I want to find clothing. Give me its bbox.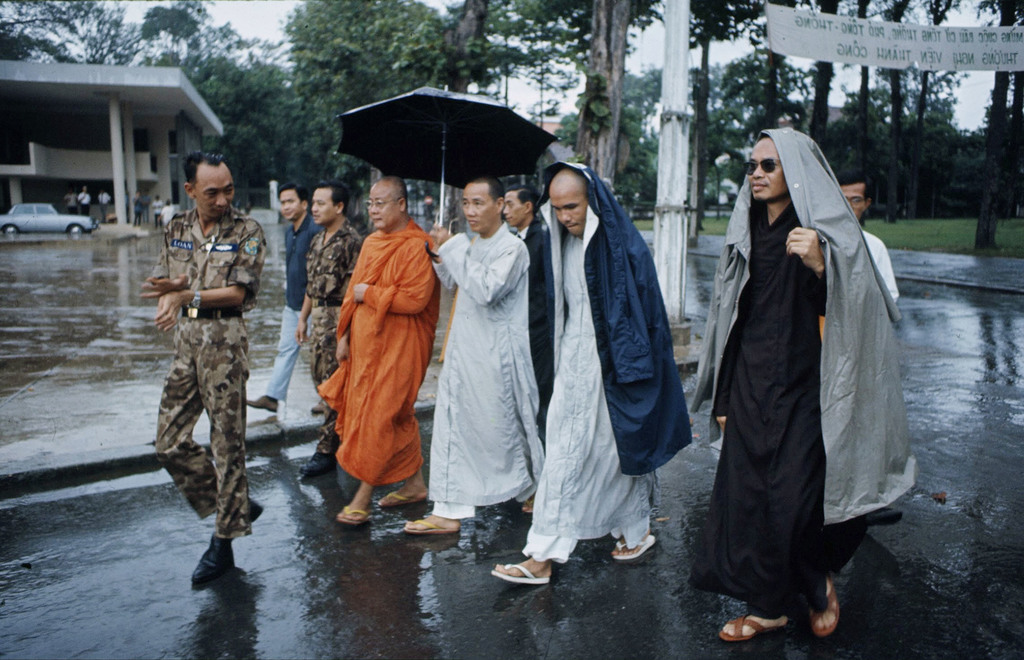
box(862, 227, 901, 303).
